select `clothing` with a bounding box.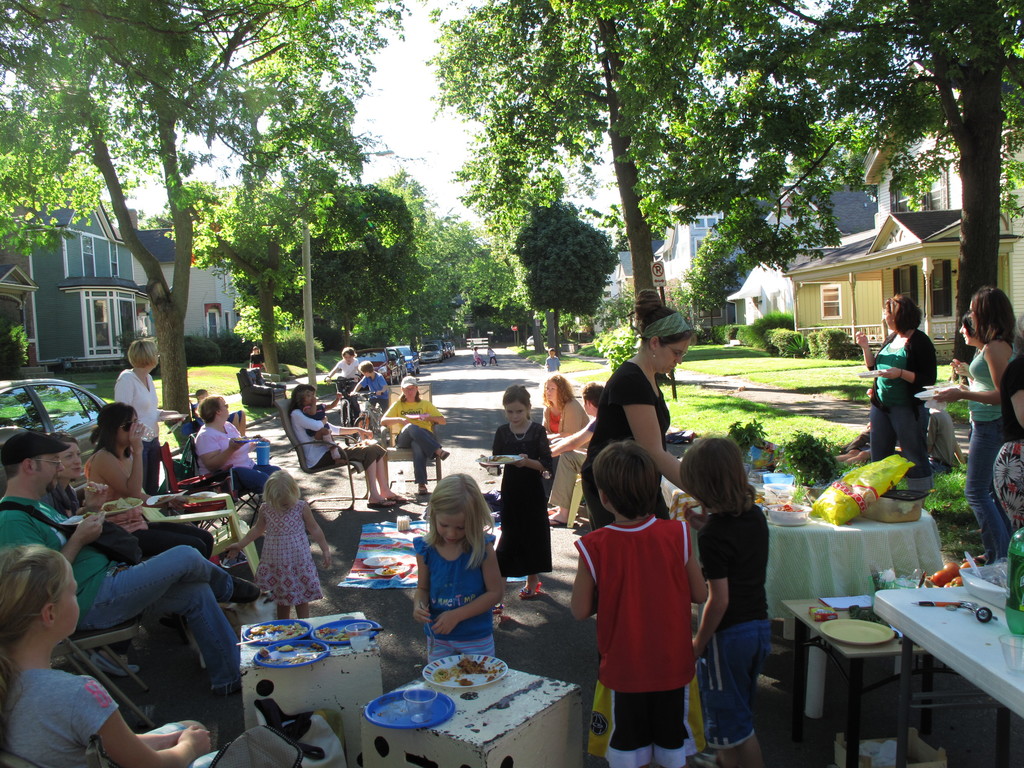
[left=579, top=496, right=707, bottom=722].
